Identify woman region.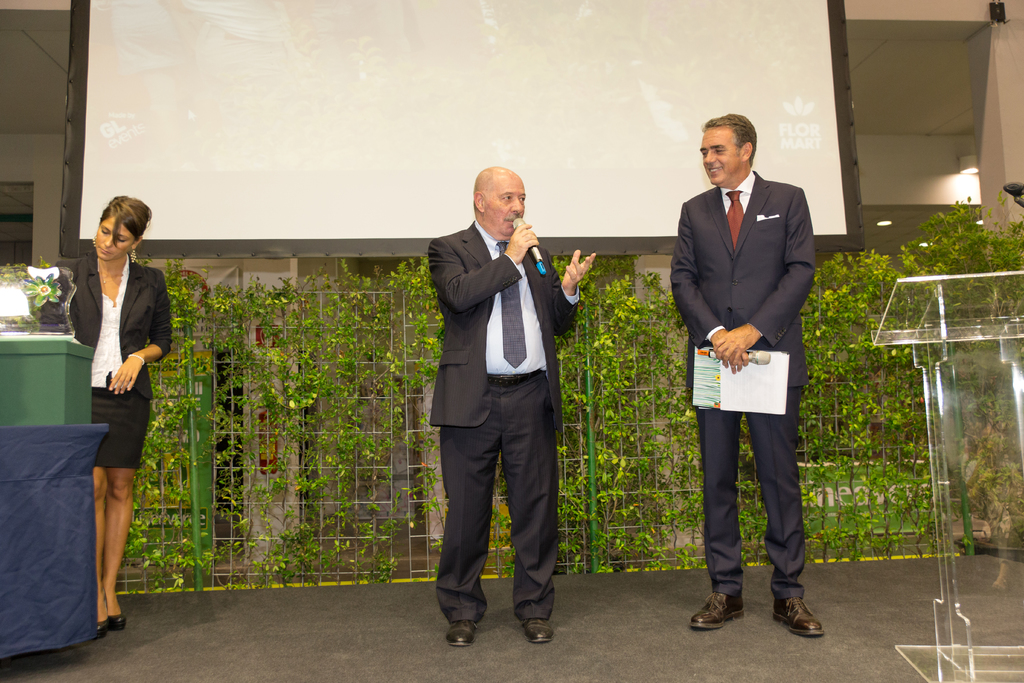
Region: x1=67 y1=192 x2=168 y2=597.
